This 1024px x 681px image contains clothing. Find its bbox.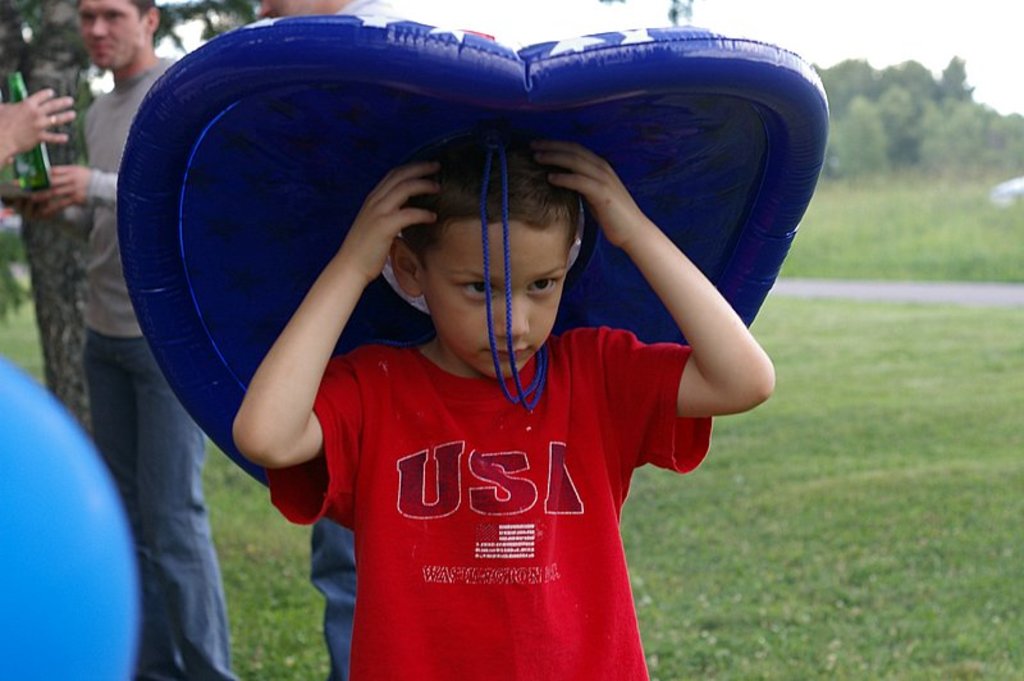
pyautogui.locateOnScreen(74, 44, 242, 680).
